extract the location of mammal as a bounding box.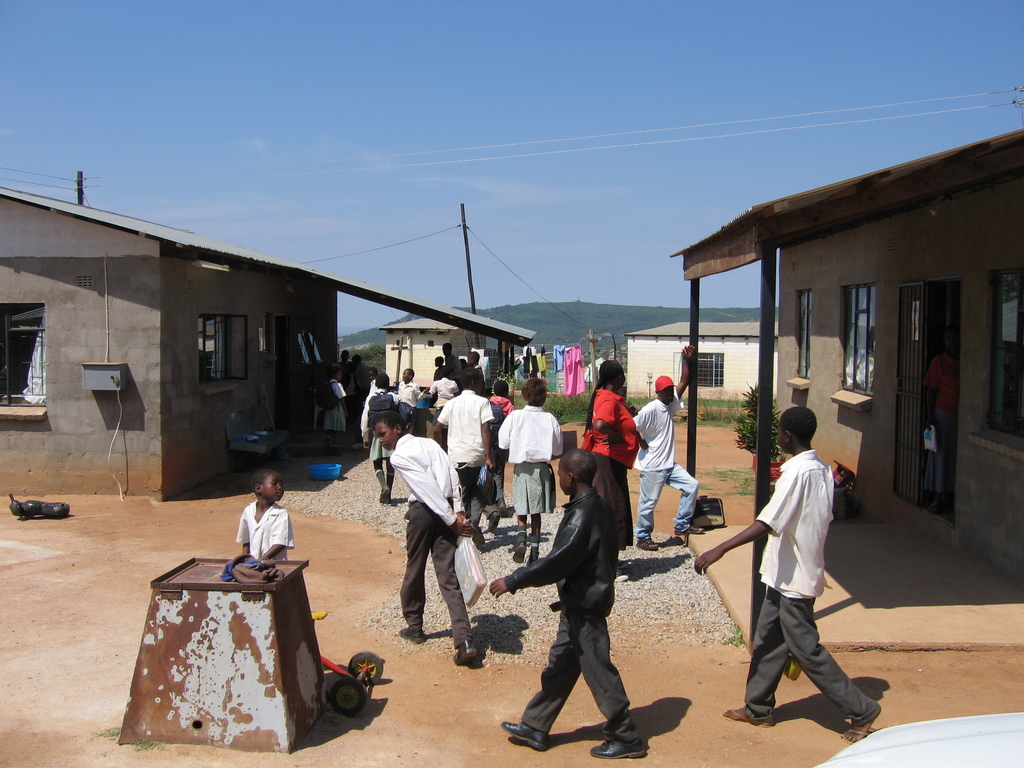
Rect(690, 406, 878, 743).
